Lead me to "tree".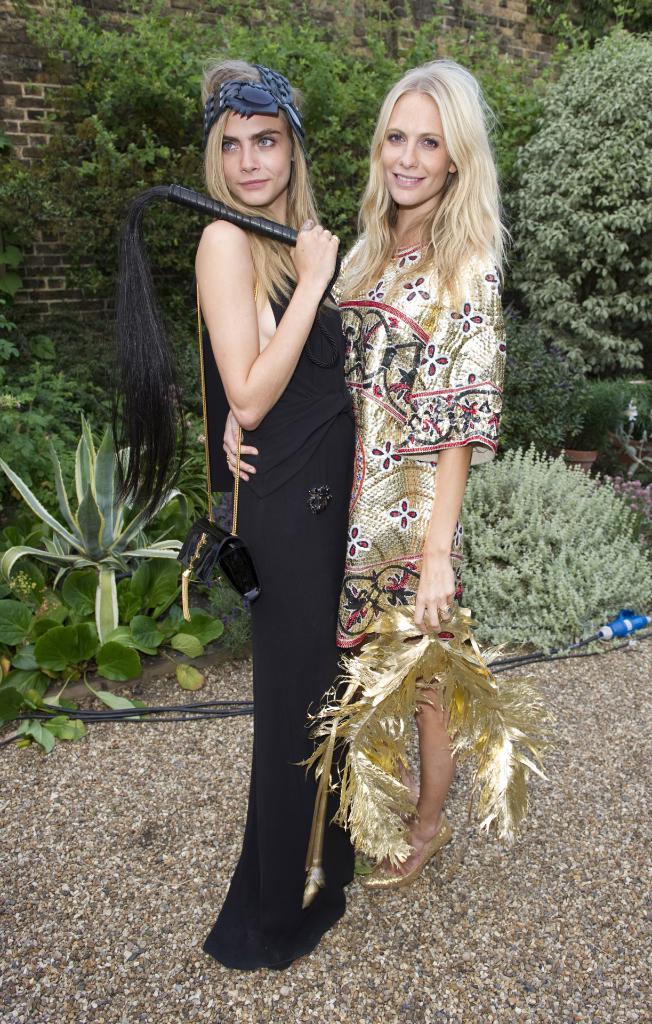
Lead to bbox(239, 543, 557, 900).
